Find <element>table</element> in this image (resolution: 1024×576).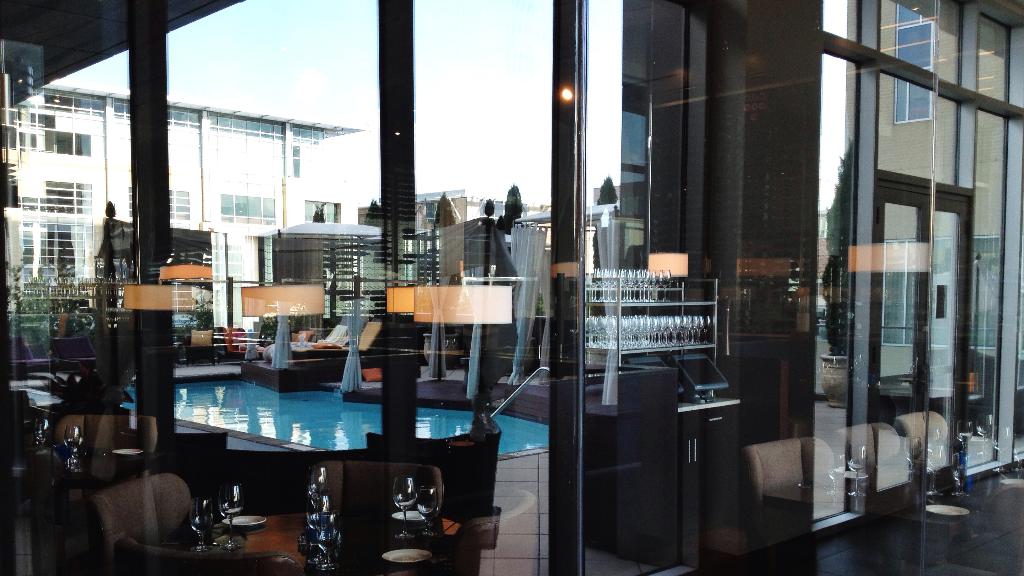
198,500,499,570.
